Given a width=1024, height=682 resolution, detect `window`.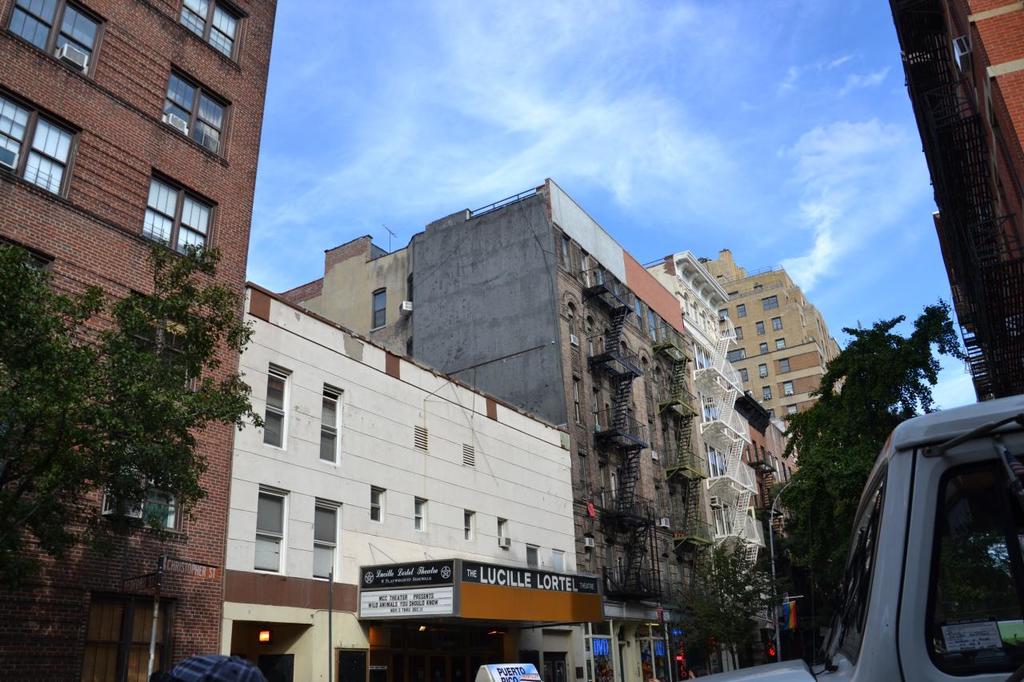
[8, 97, 71, 188].
